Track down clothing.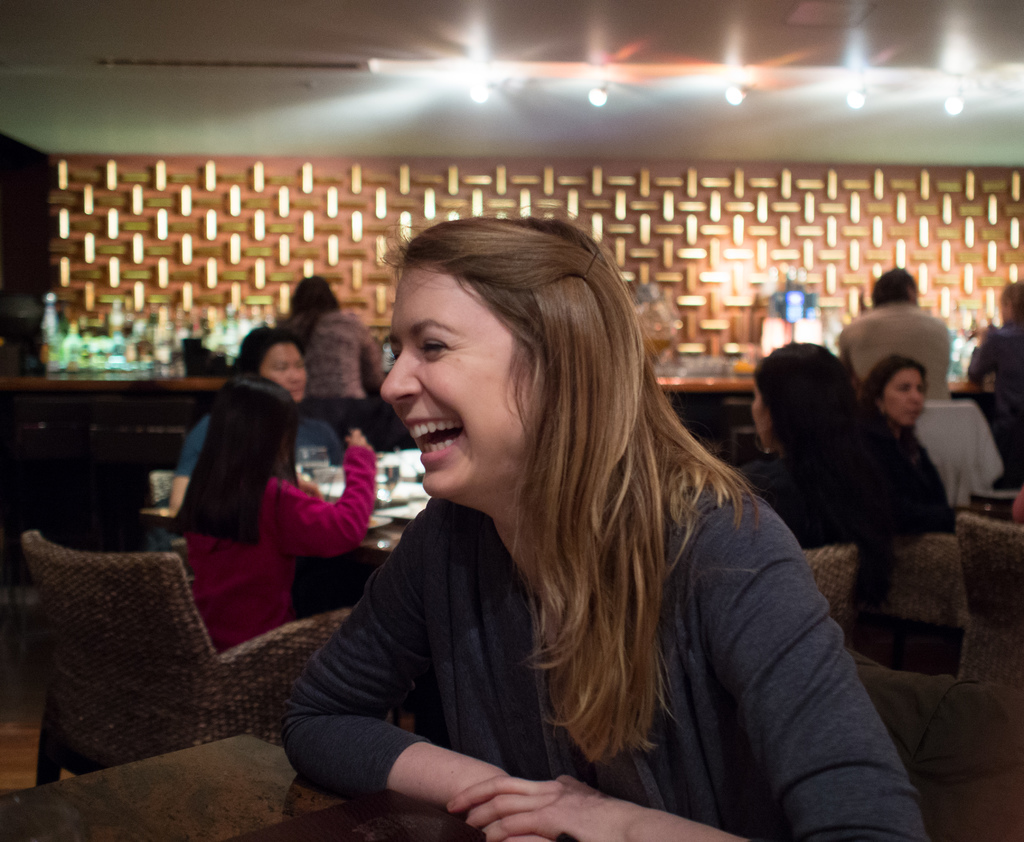
Tracked to <box>285,493,917,841</box>.
